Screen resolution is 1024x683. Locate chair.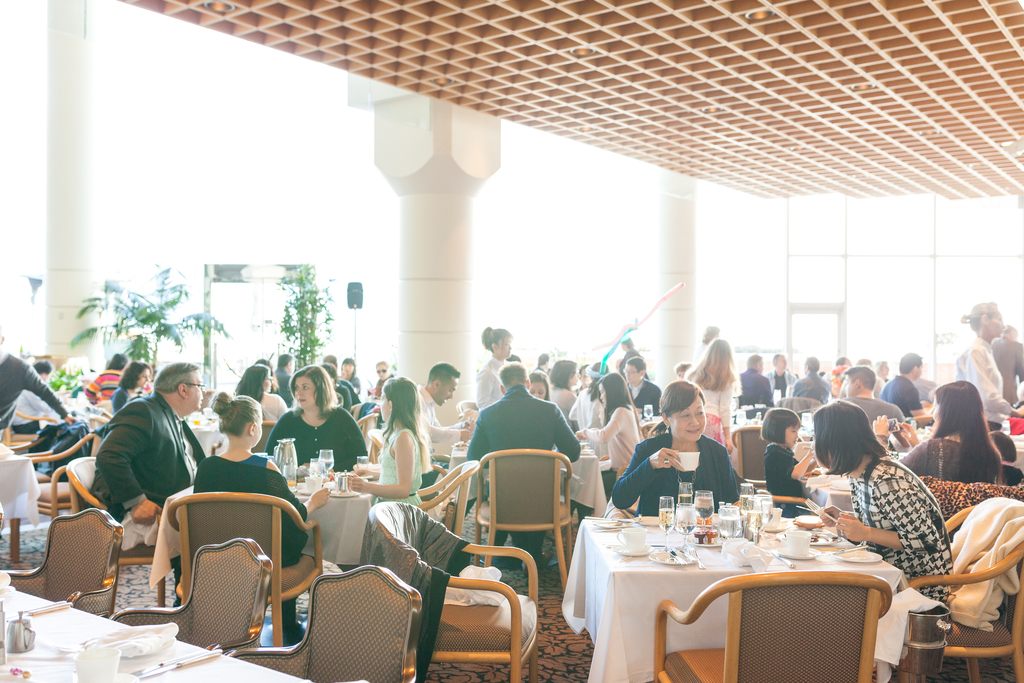
crop(225, 562, 422, 682).
